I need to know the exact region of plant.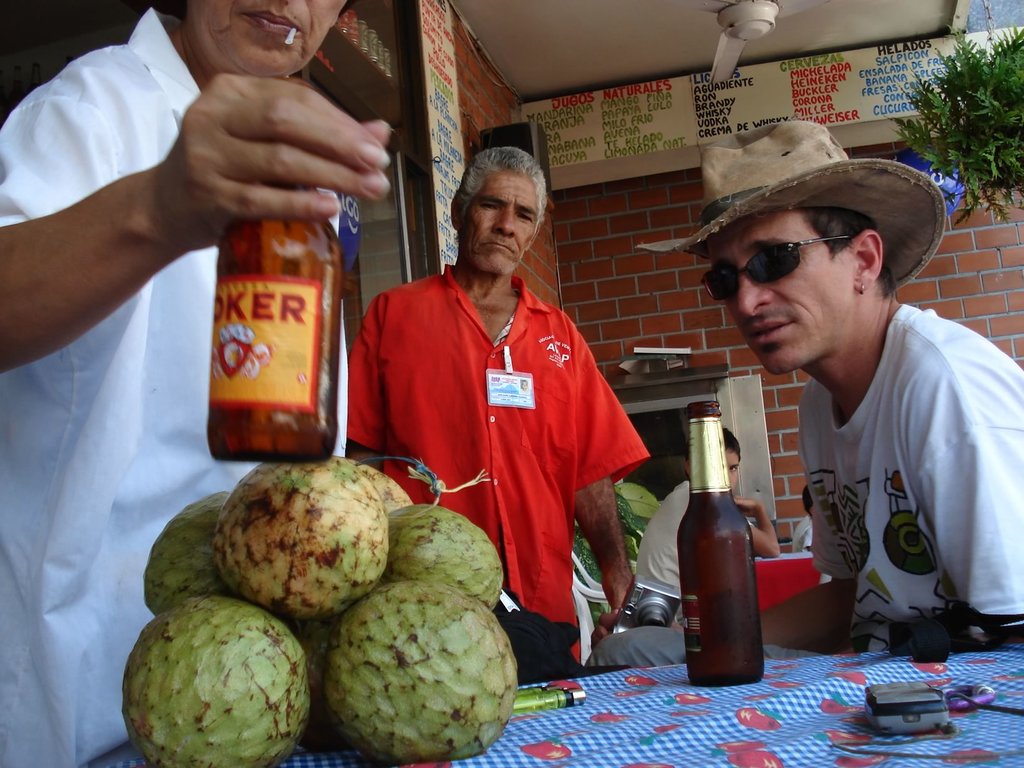
Region: (left=887, top=29, right=1023, bottom=225).
